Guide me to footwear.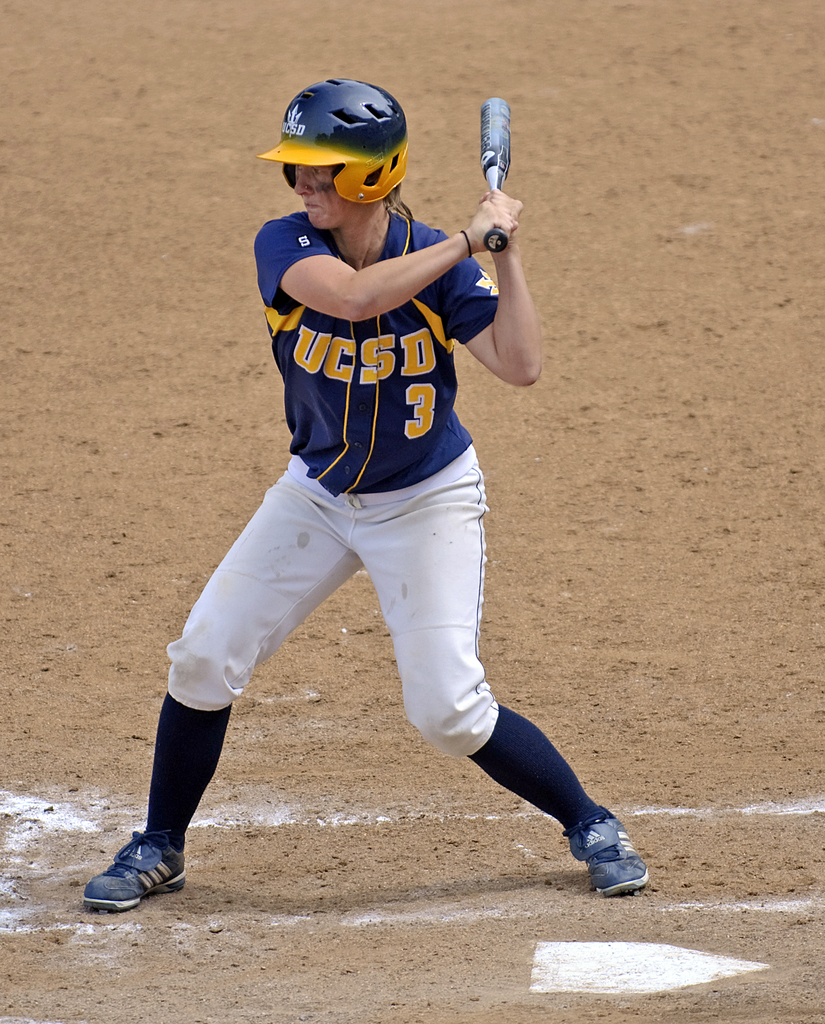
Guidance: (557, 813, 646, 904).
